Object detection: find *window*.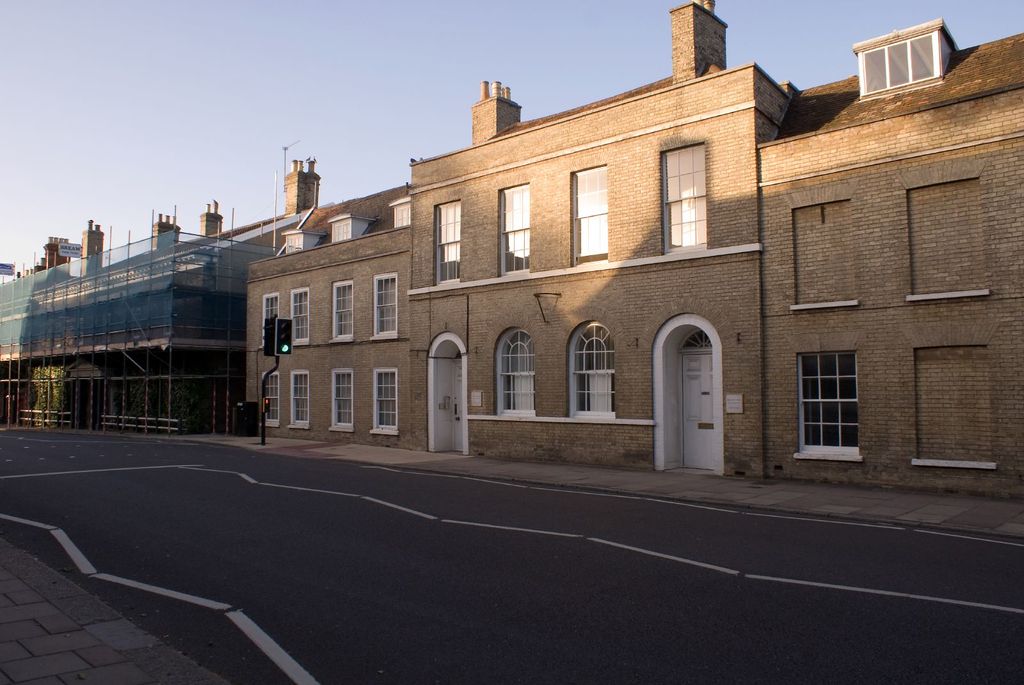
262 292 278 342.
